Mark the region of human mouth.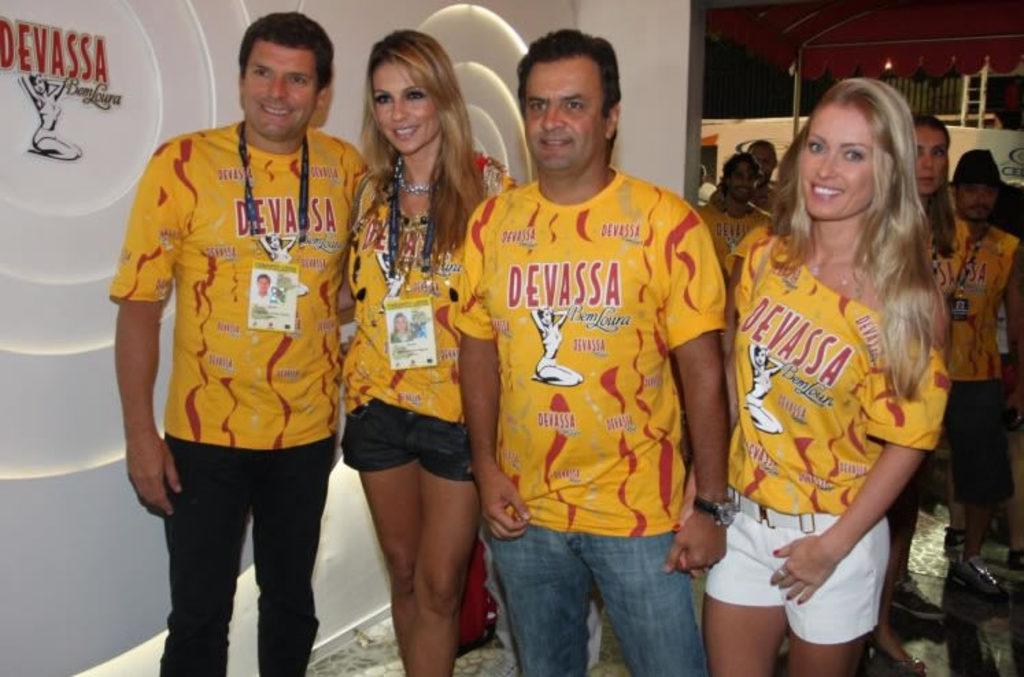
Region: select_region(807, 178, 844, 203).
